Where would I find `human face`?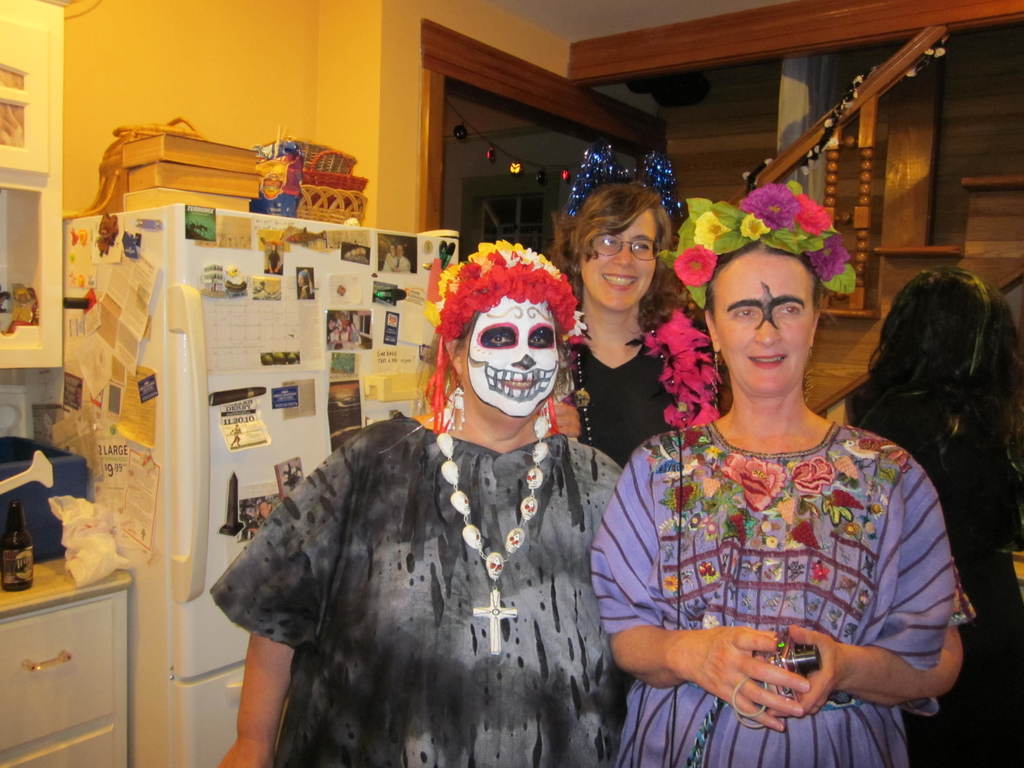
At 387/242/397/255.
